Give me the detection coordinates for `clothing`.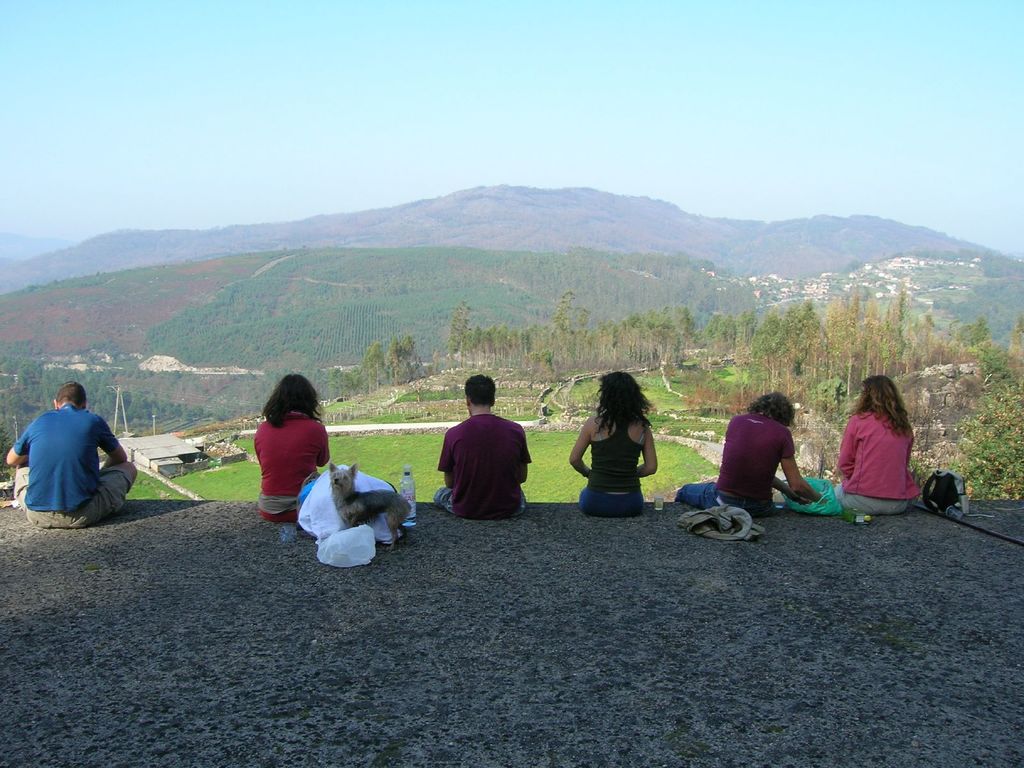
x1=249 y1=419 x2=330 y2=543.
